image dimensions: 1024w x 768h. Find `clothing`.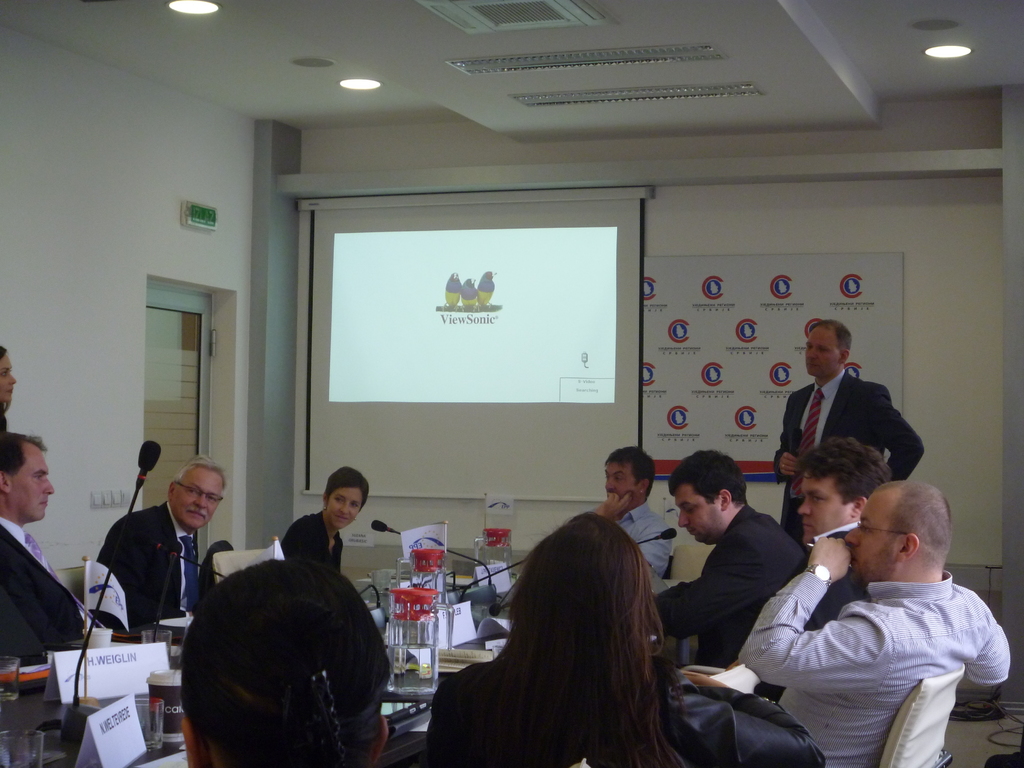
detection(0, 520, 96, 658).
